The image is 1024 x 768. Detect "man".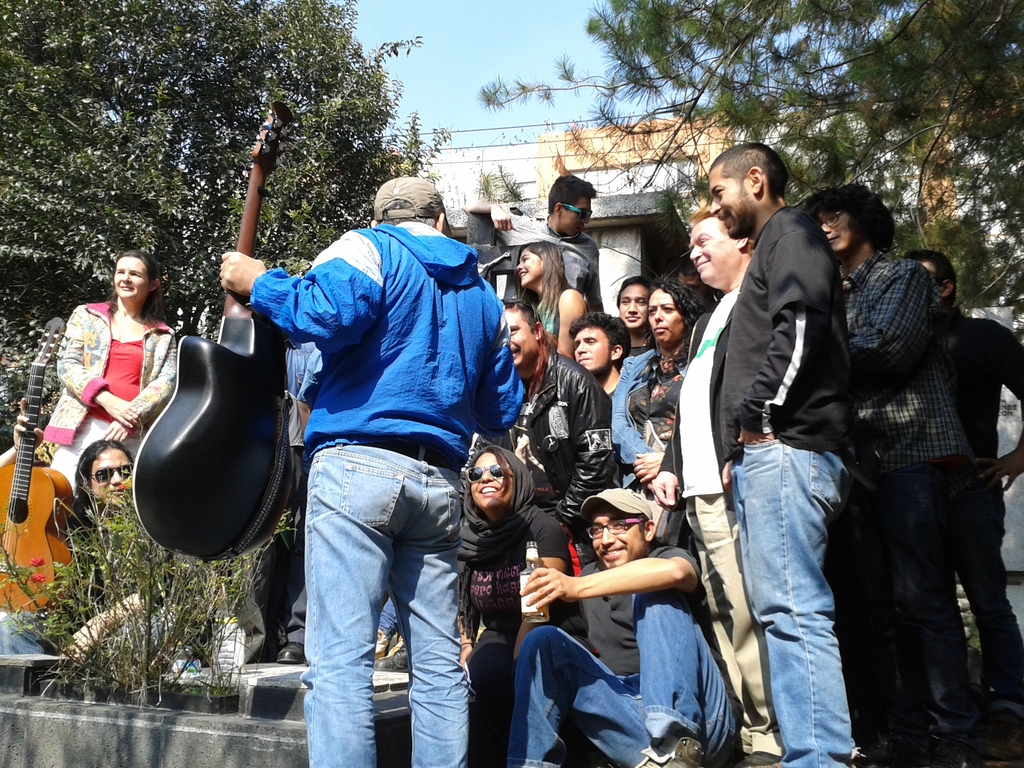
Detection: left=812, top=182, right=975, bottom=753.
